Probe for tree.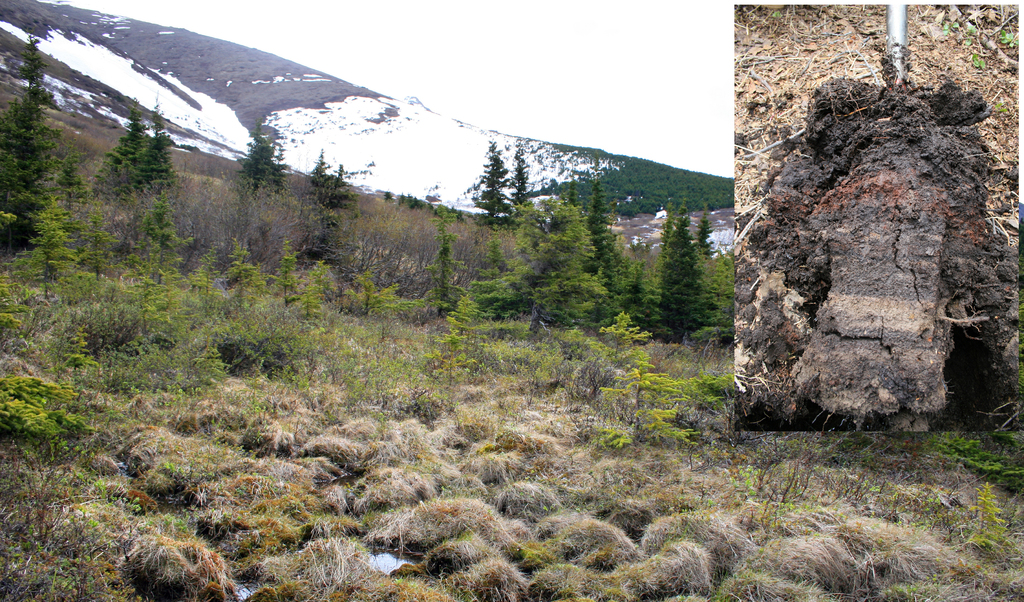
Probe result: left=504, top=154, right=538, bottom=224.
